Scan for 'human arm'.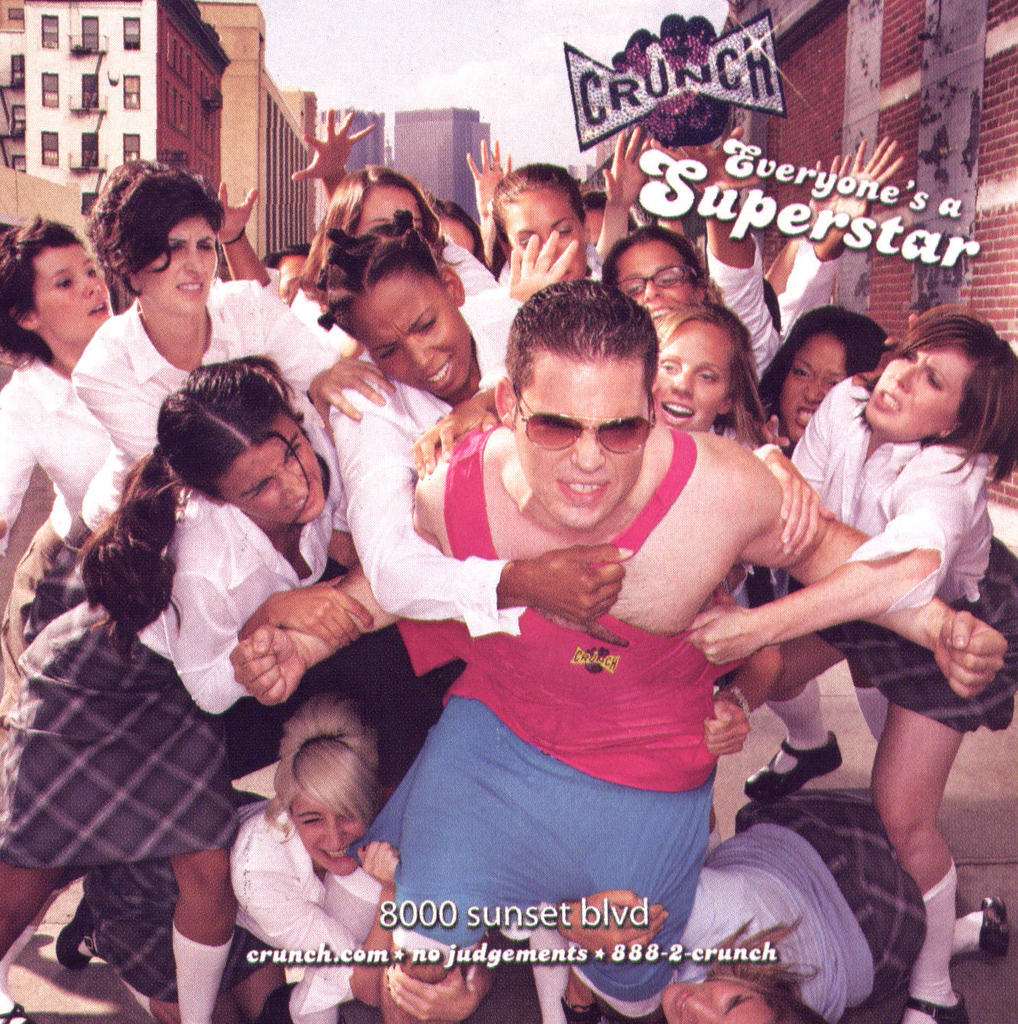
Scan result: 642:128:783:382.
